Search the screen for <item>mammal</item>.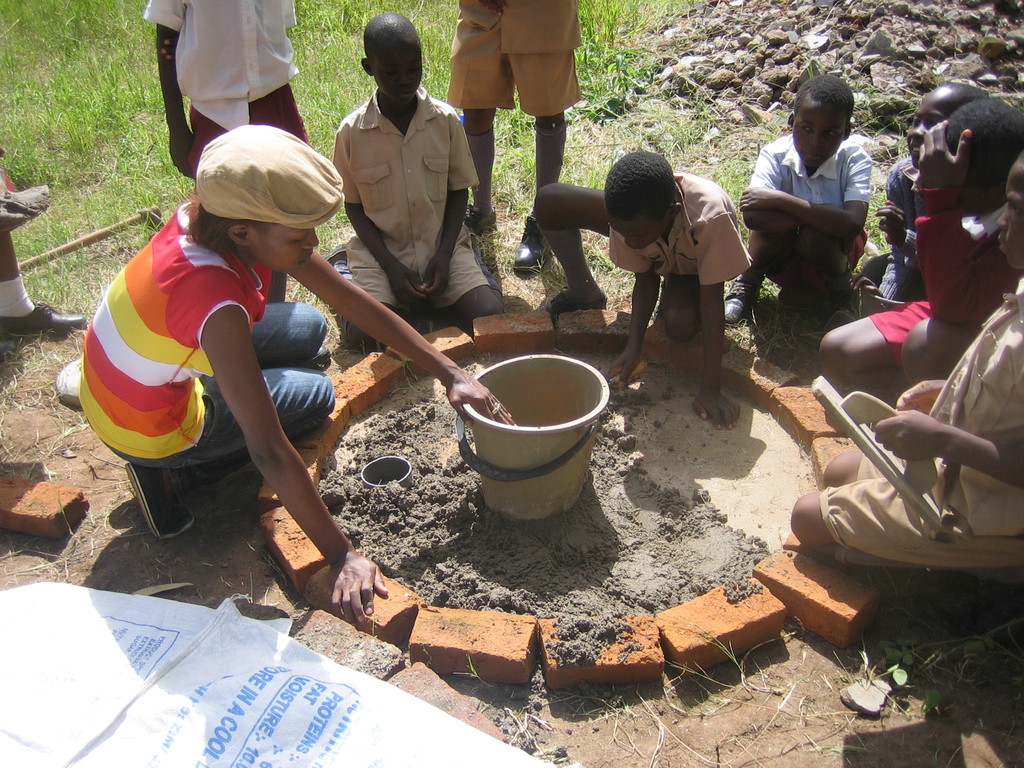
Found at left=330, top=3, right=509, bottom=347.
